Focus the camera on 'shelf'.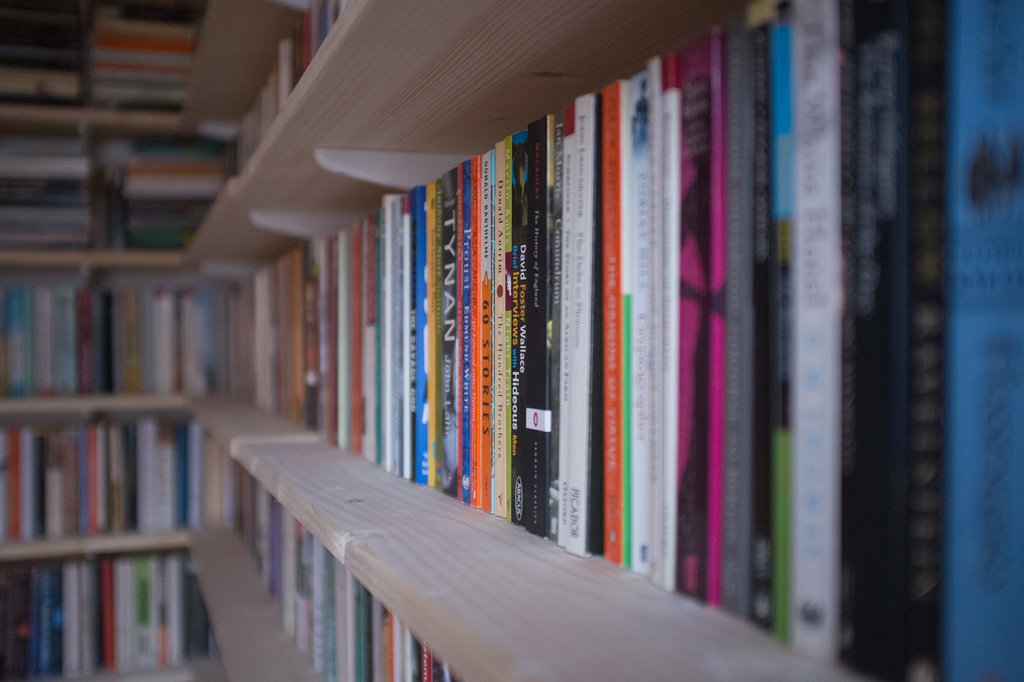
Focus region: Rect(166, 0, 1023, 681).
